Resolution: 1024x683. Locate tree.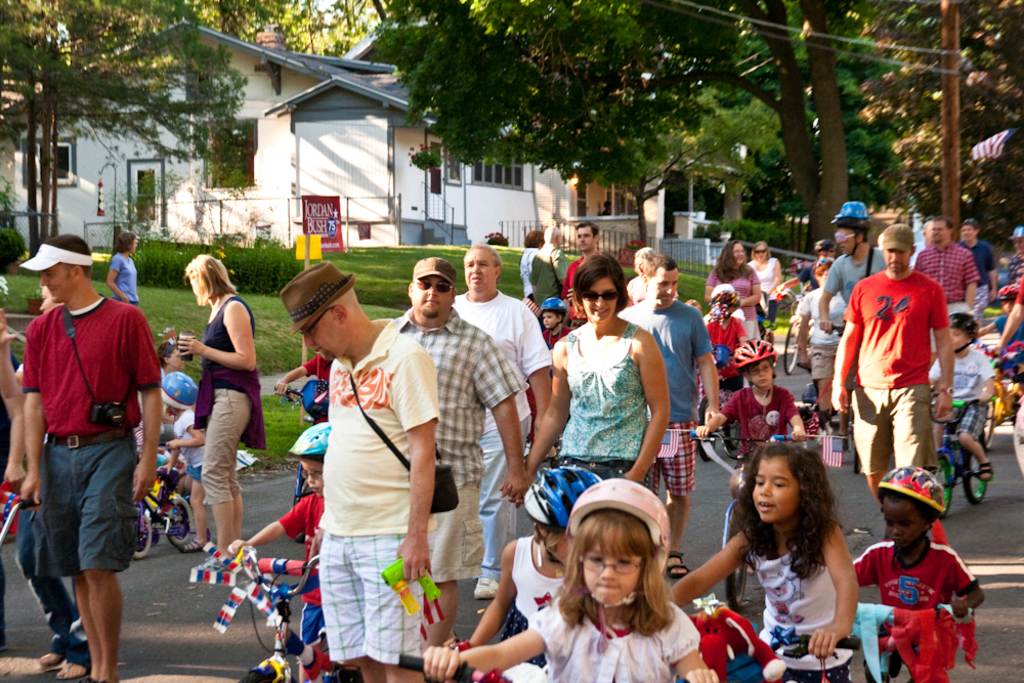
box(200, 0, 380, 57).
